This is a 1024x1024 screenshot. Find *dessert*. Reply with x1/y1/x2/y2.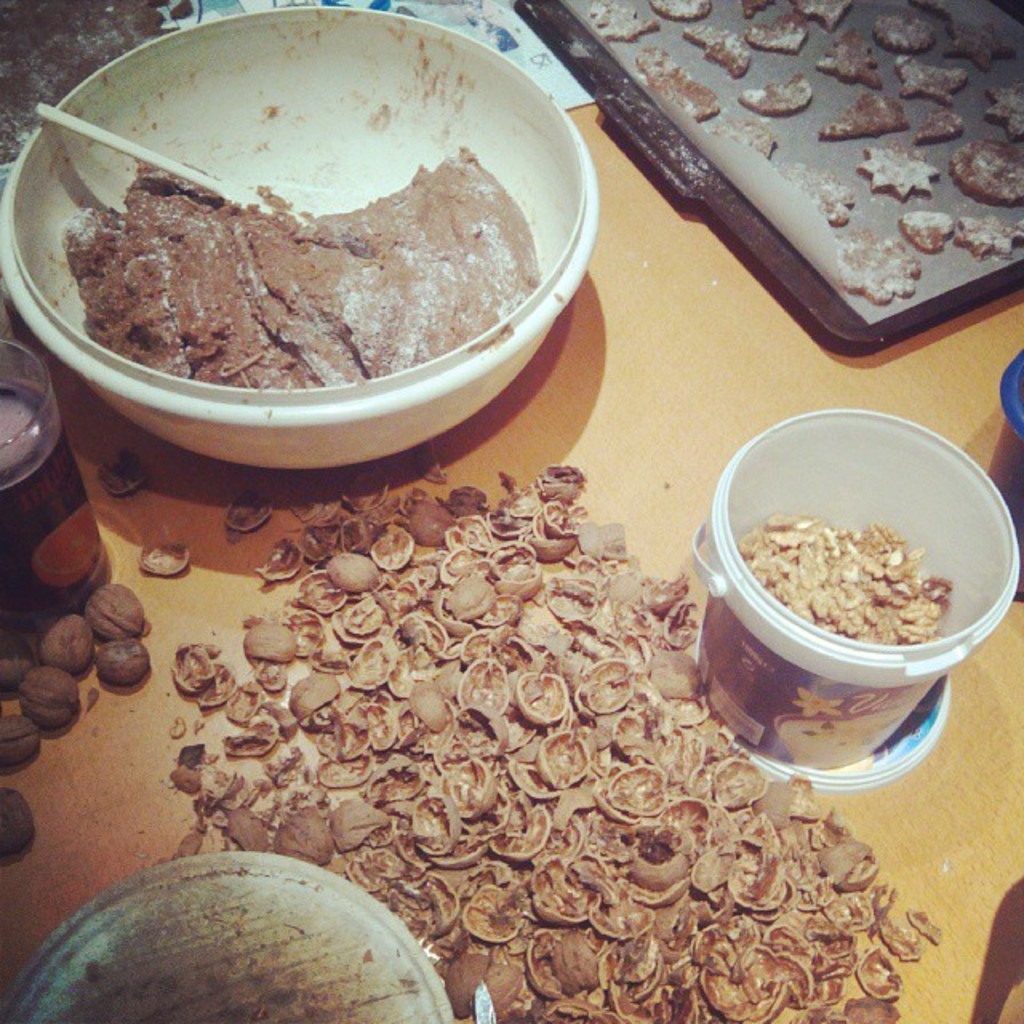
58/77/576/459.
